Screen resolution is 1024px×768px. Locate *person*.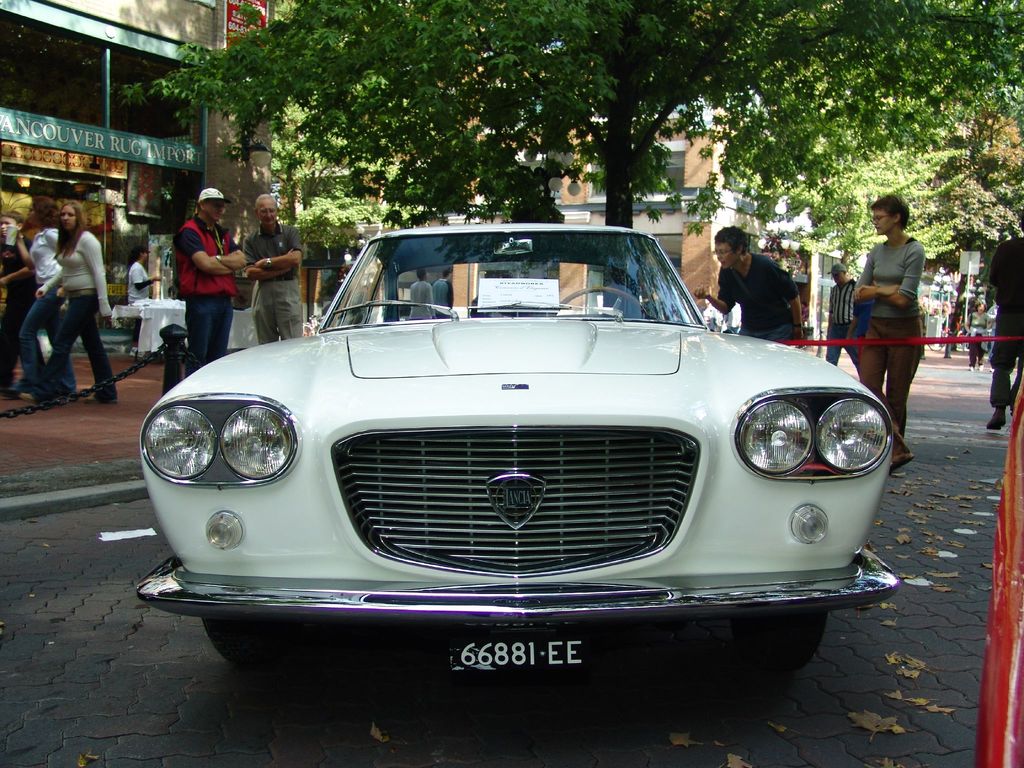
BBox(842, 292, 868, 340).
